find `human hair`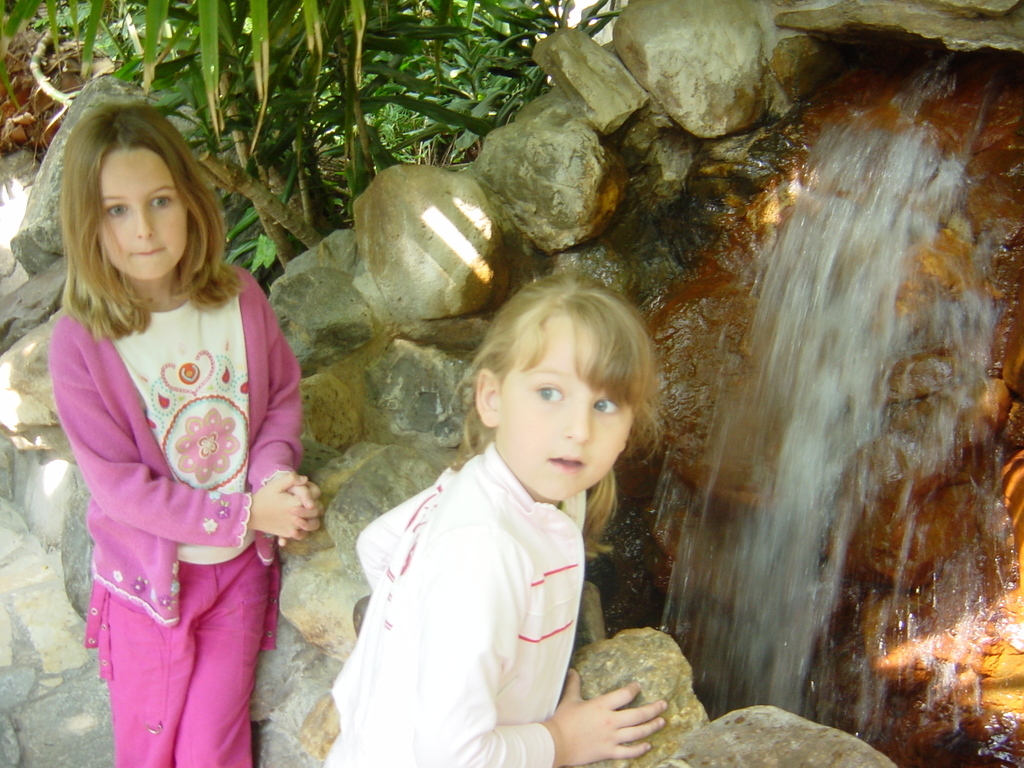
crop(40, 84, 212, 335)
